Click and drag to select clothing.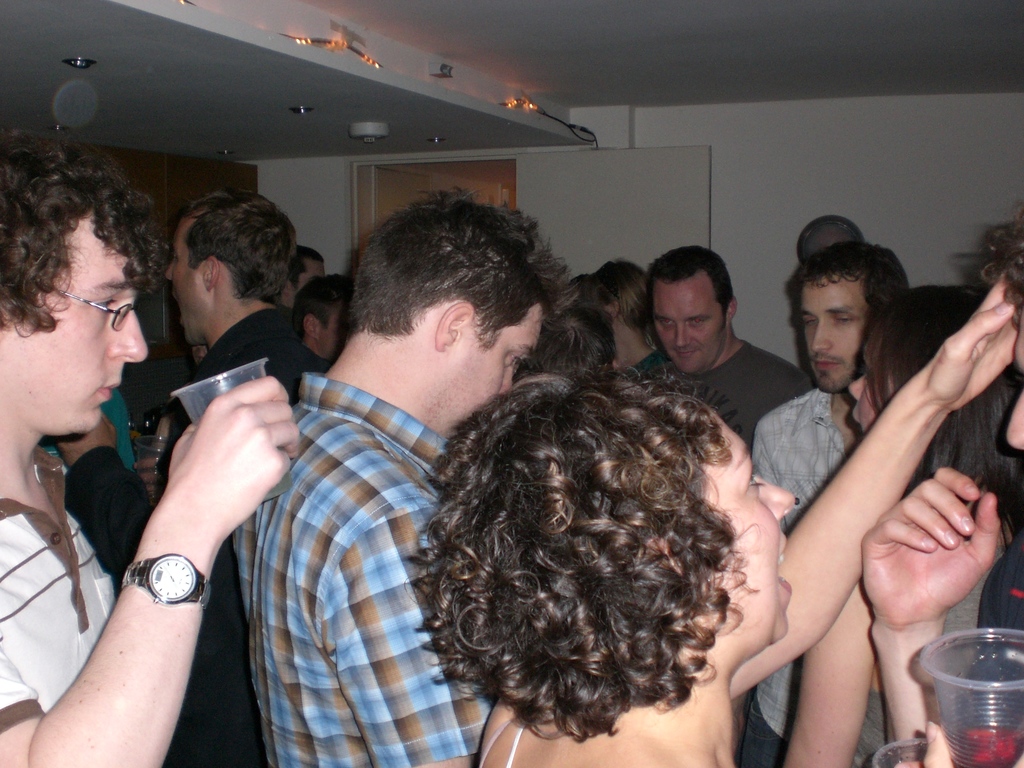
Selection: [left=959, top=532, right=1019, bottom=726].
